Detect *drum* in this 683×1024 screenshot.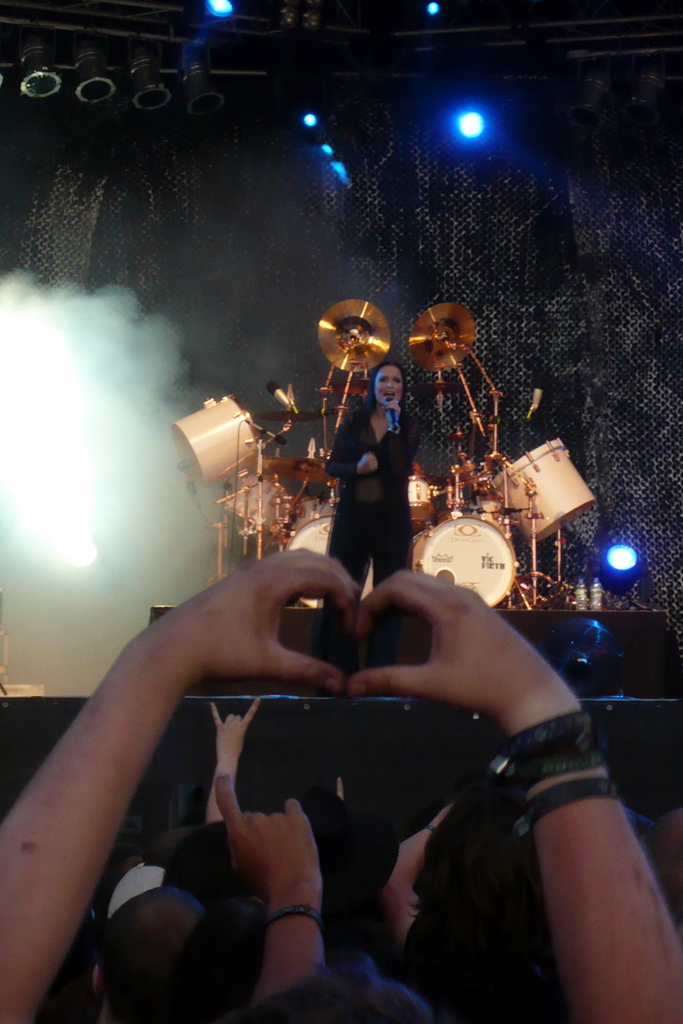
Detection: (left=220, top=475, right=293, bottom=538).
